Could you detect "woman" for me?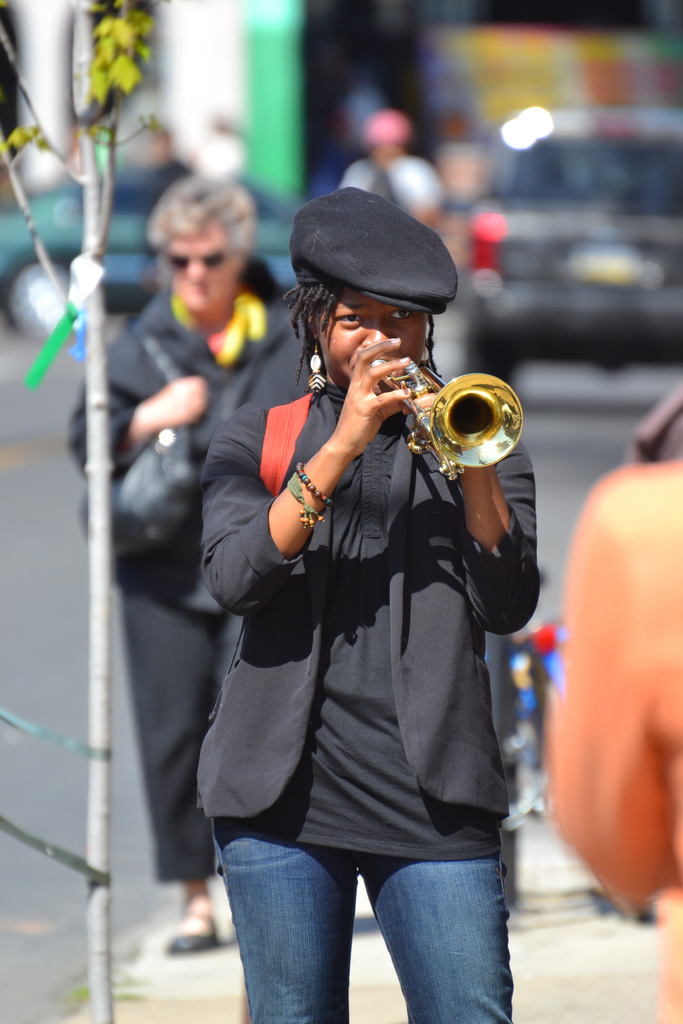
Detection result: crop(191, 190, 534, 1023).
